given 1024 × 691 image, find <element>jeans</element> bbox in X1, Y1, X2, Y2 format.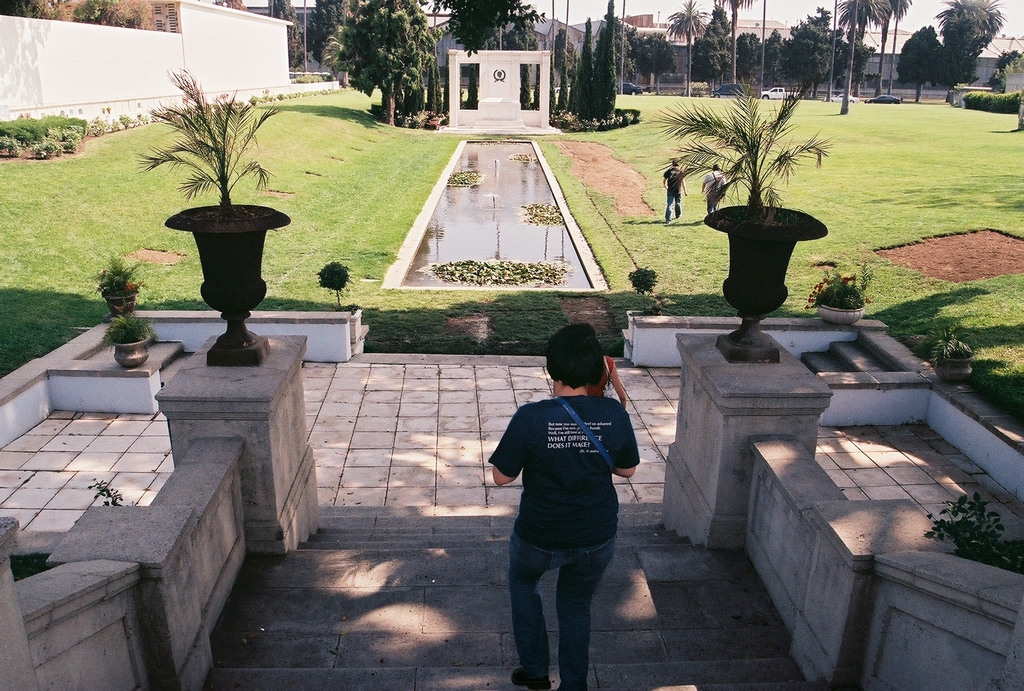
510, 518, 627, 681.
